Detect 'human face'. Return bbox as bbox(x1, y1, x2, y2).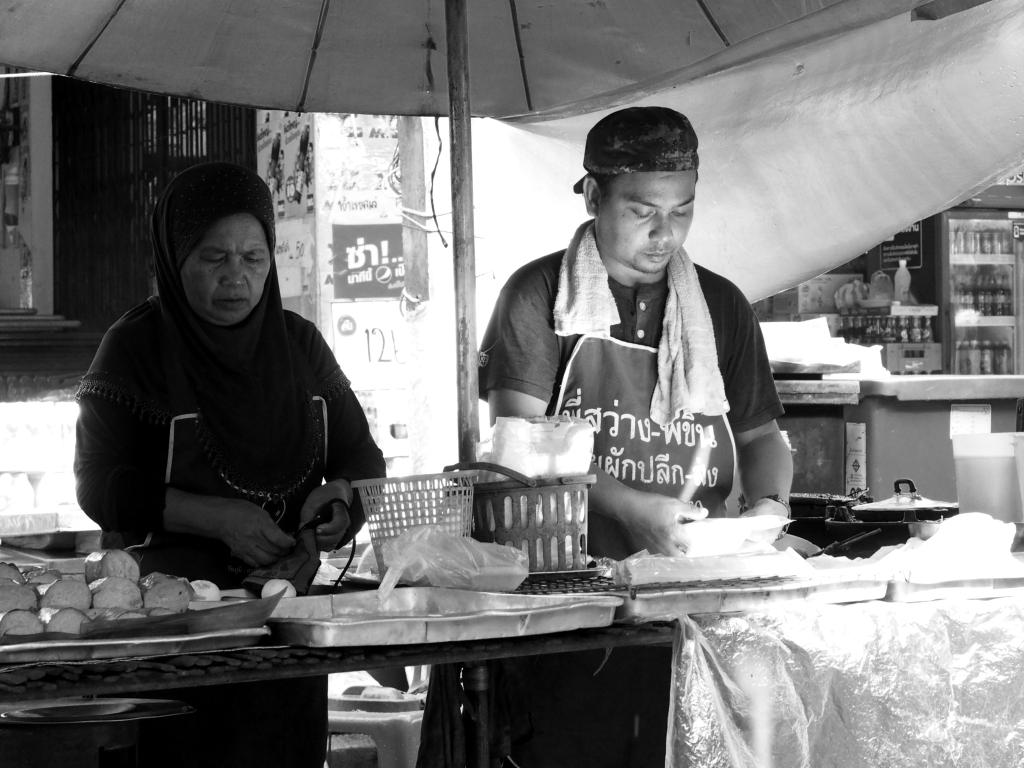
bbox(598, 166, 695, 276).
